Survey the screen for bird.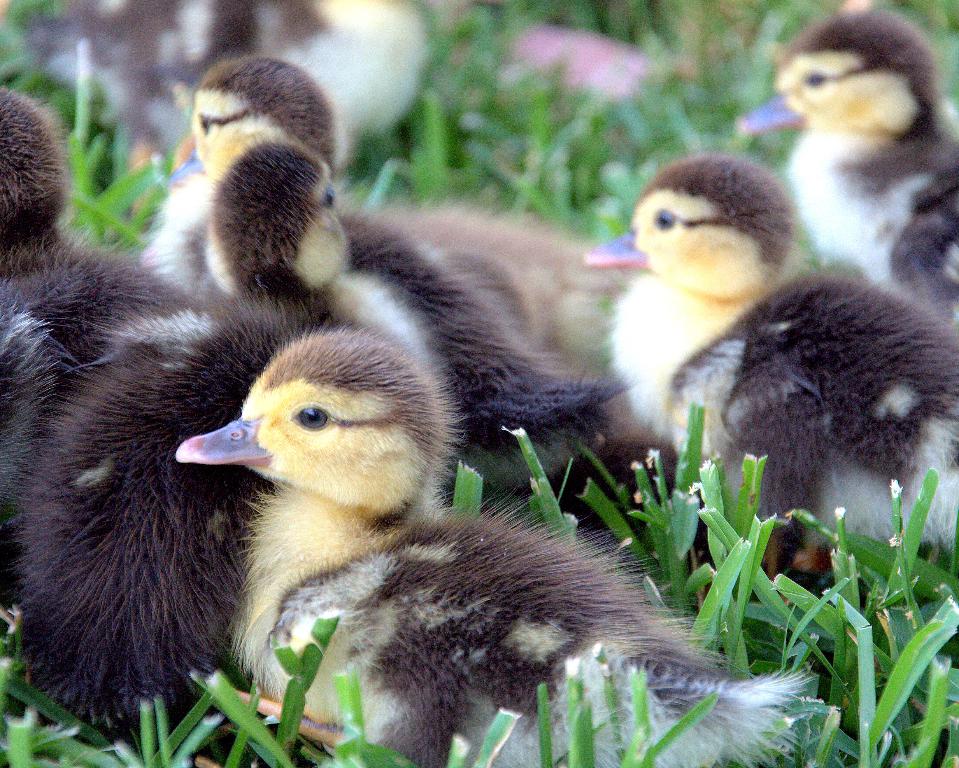
Survey found: <region>0, 136, 402, 745</region>.
